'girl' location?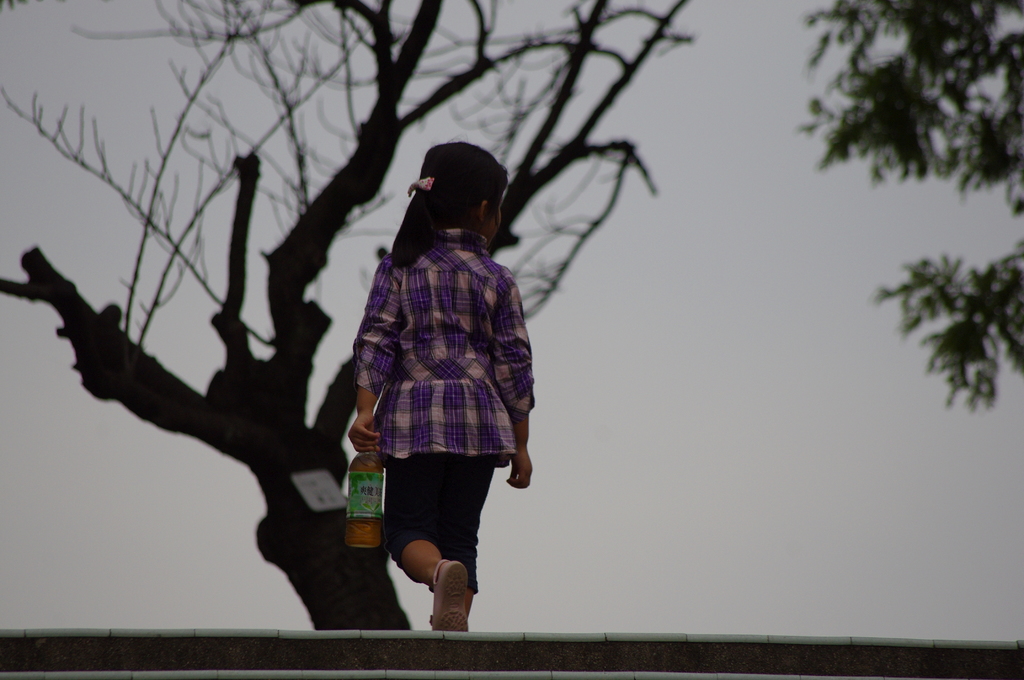
<box>348,139,531,627</box>
